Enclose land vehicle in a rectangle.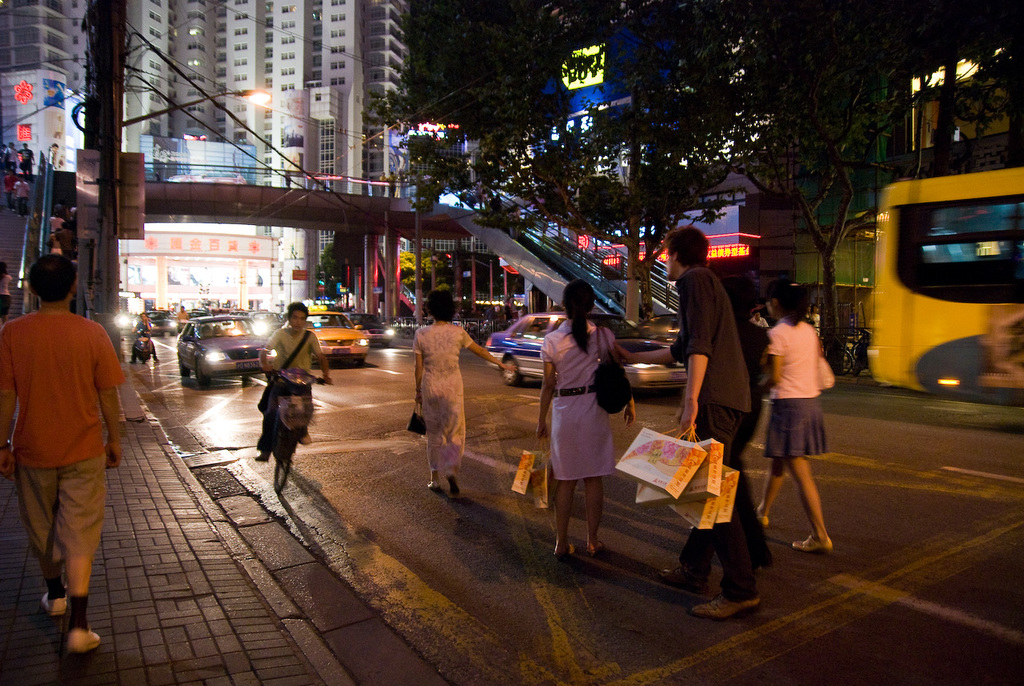
[x1=264, y1=370, x2=334, y2=486].
